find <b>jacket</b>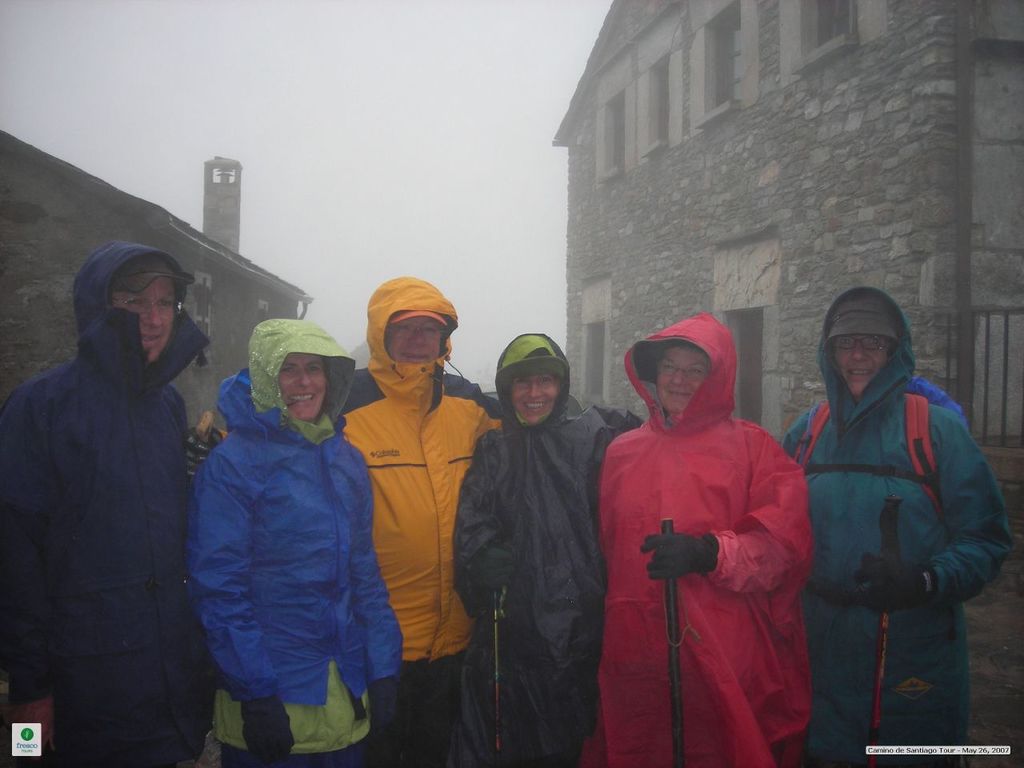
[578, 311, 818, 767]
